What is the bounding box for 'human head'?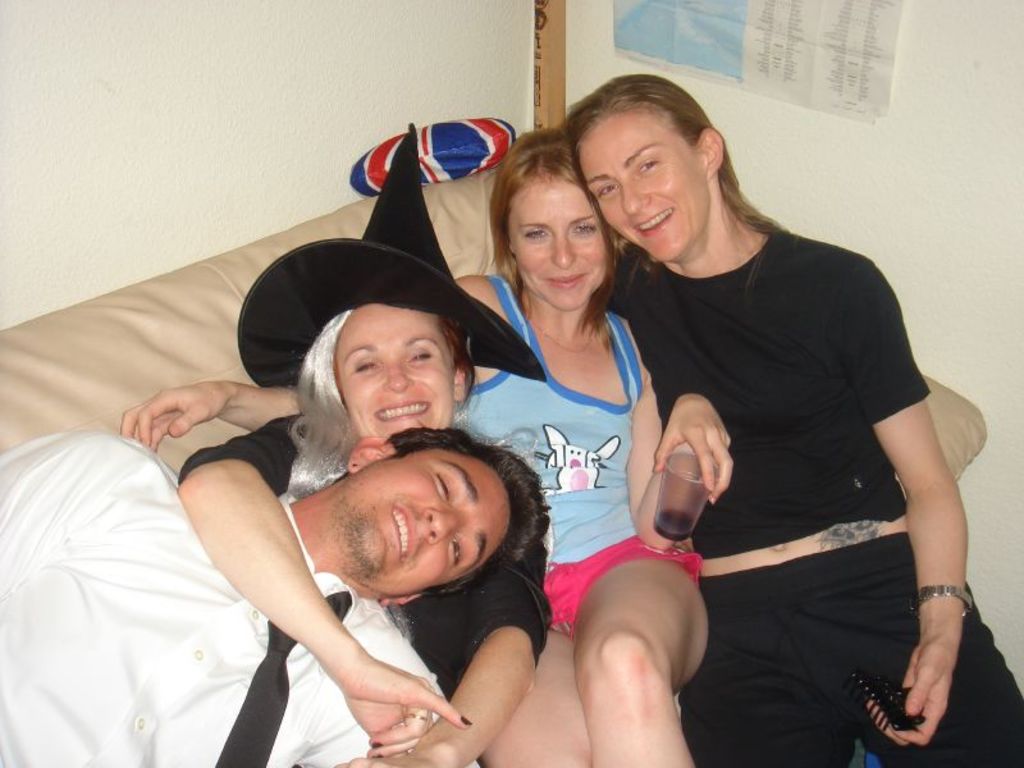
(x1=481, y1=123, x2=630, y2=314).
